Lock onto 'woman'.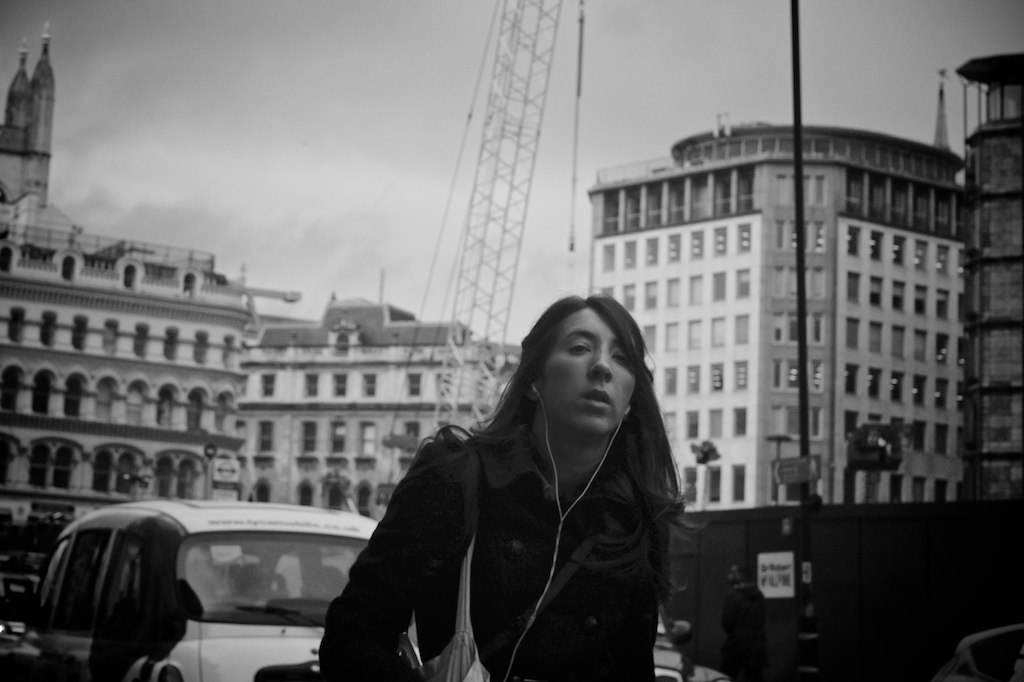
Locked: x1=341, y1=267, x2=696, y2=681.
